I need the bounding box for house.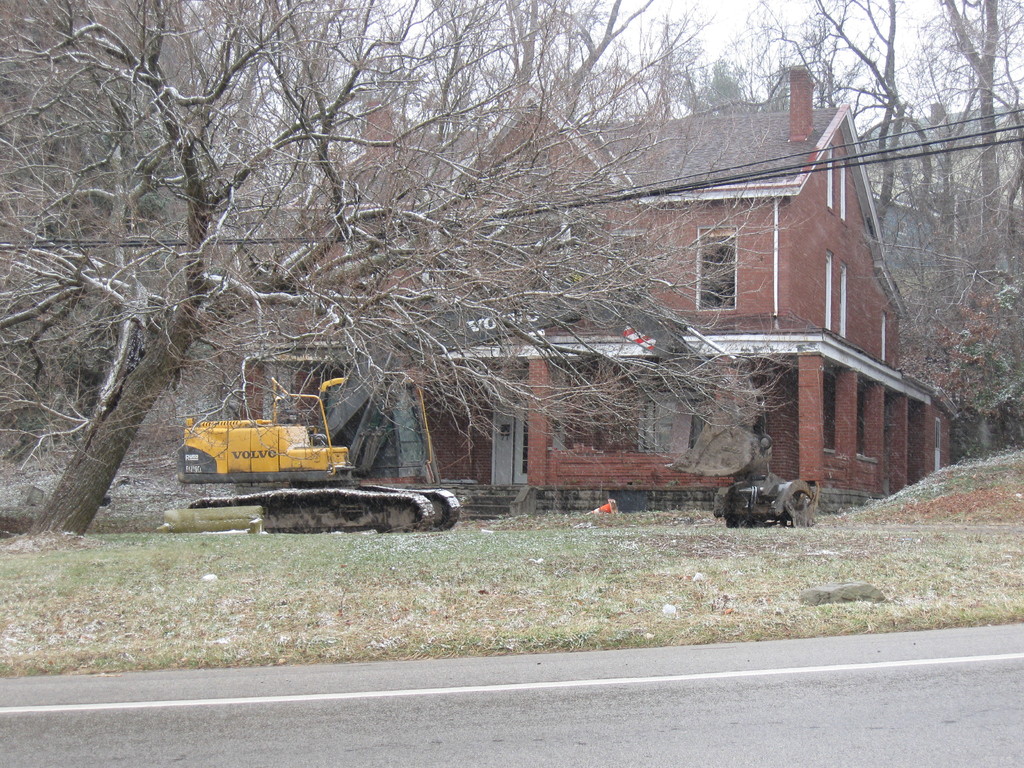
Here it is: box(195, 65, 900, 573).
